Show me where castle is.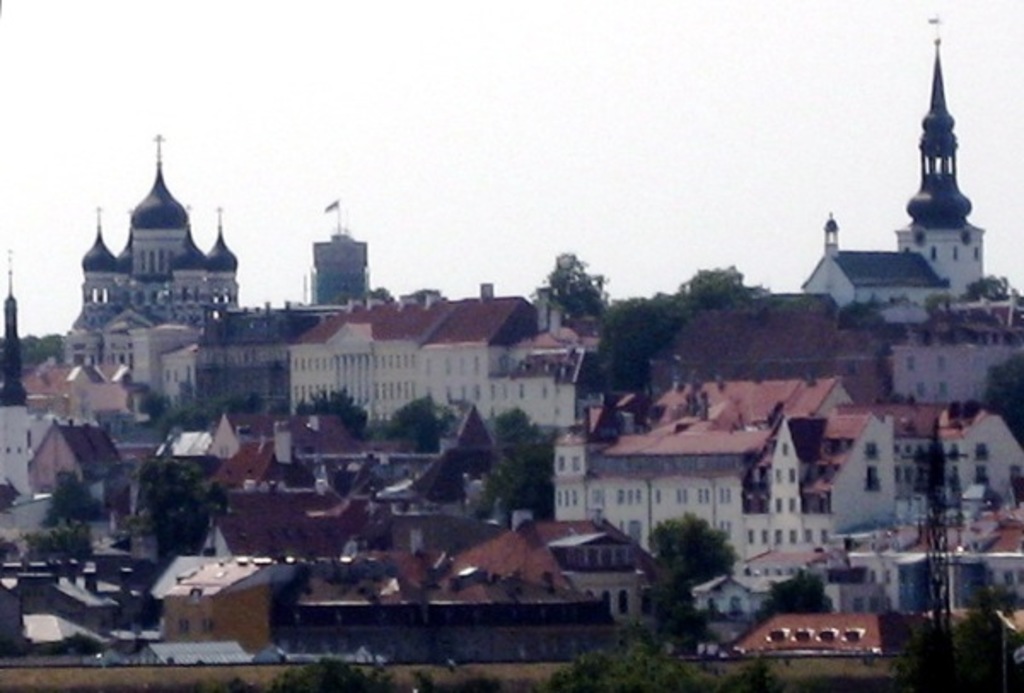
castle is at crop(894, 9, 992, 290).
